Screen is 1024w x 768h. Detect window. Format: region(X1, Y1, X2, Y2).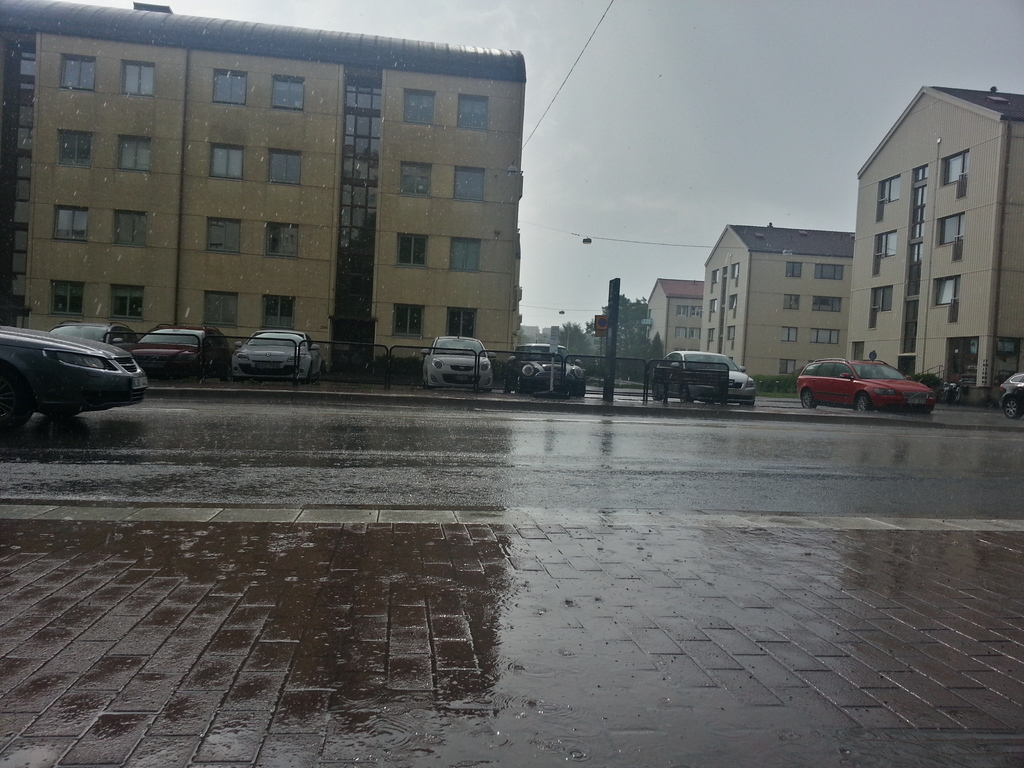
region(264, 223, 302, 264).
